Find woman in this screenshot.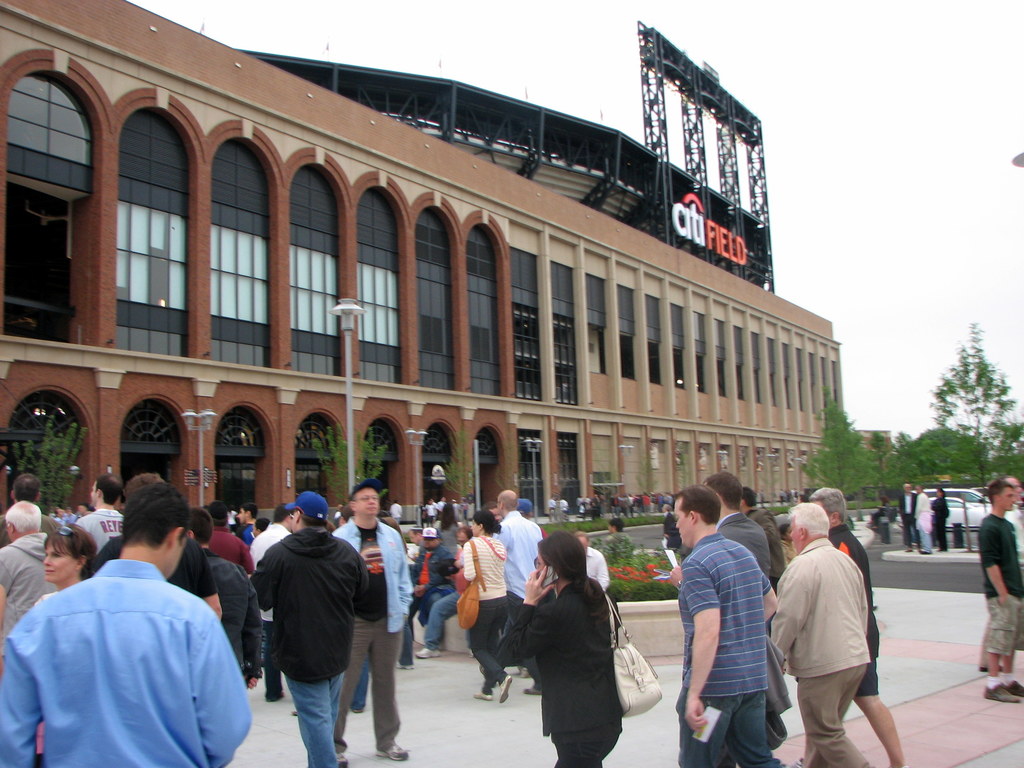
The bounding box for woman is region(498, 526, 624, 767).
